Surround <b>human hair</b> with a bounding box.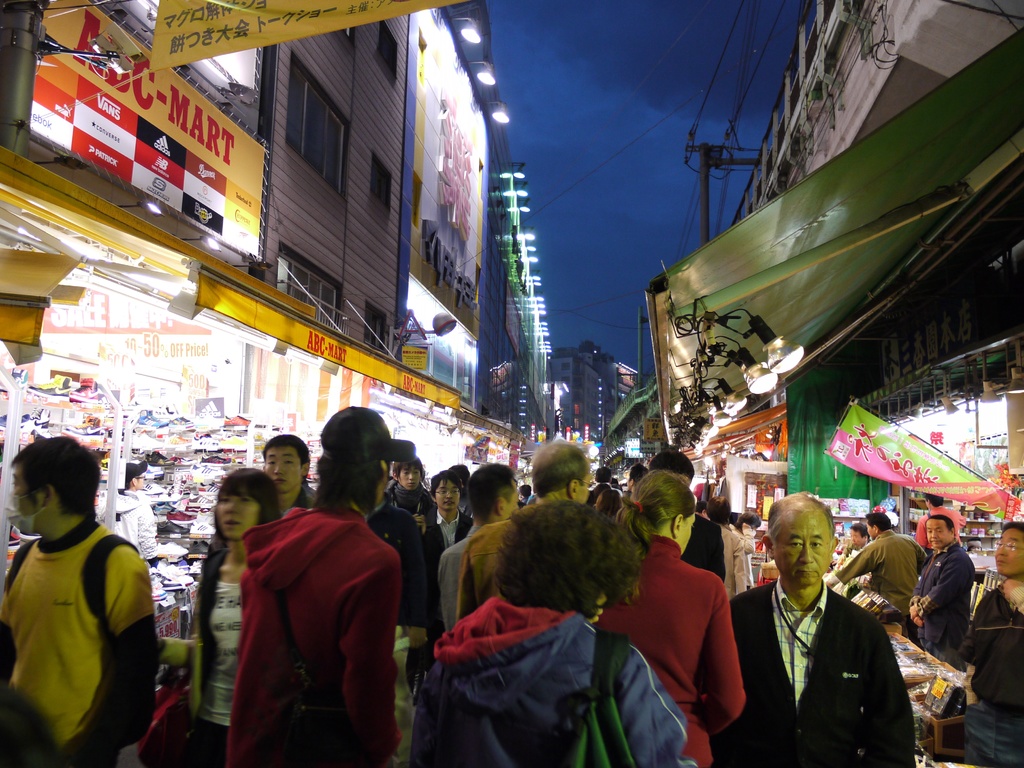
(694,498,706,514).
